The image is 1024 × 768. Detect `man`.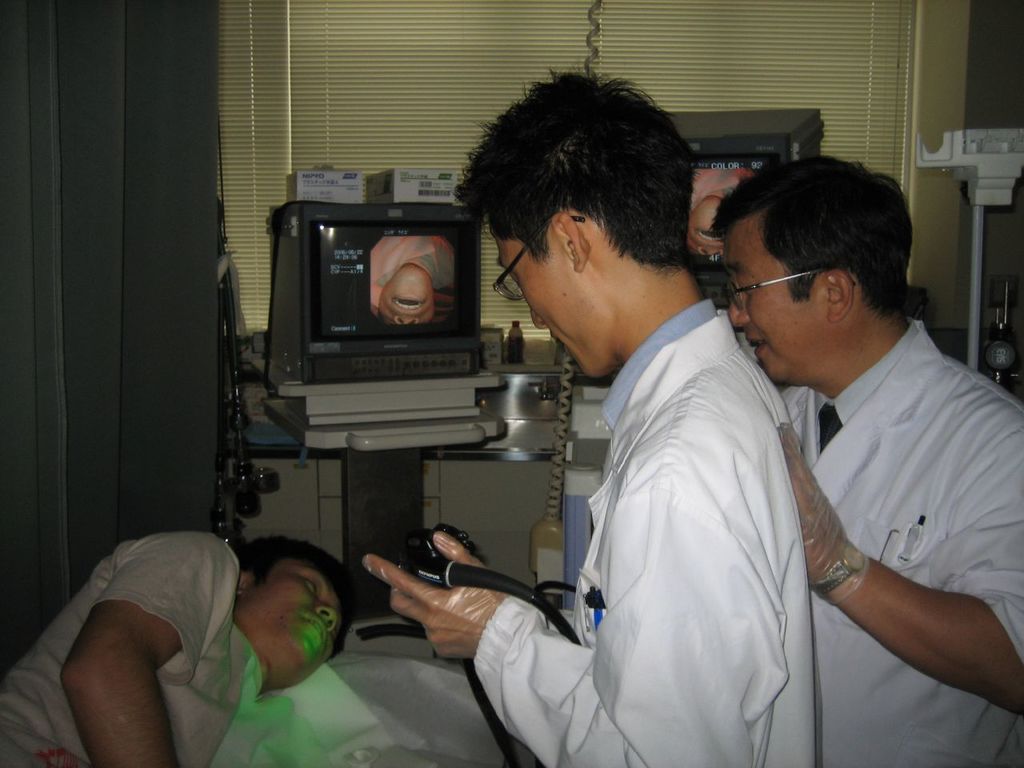
Detection: box(366, 67, 791, 766).
